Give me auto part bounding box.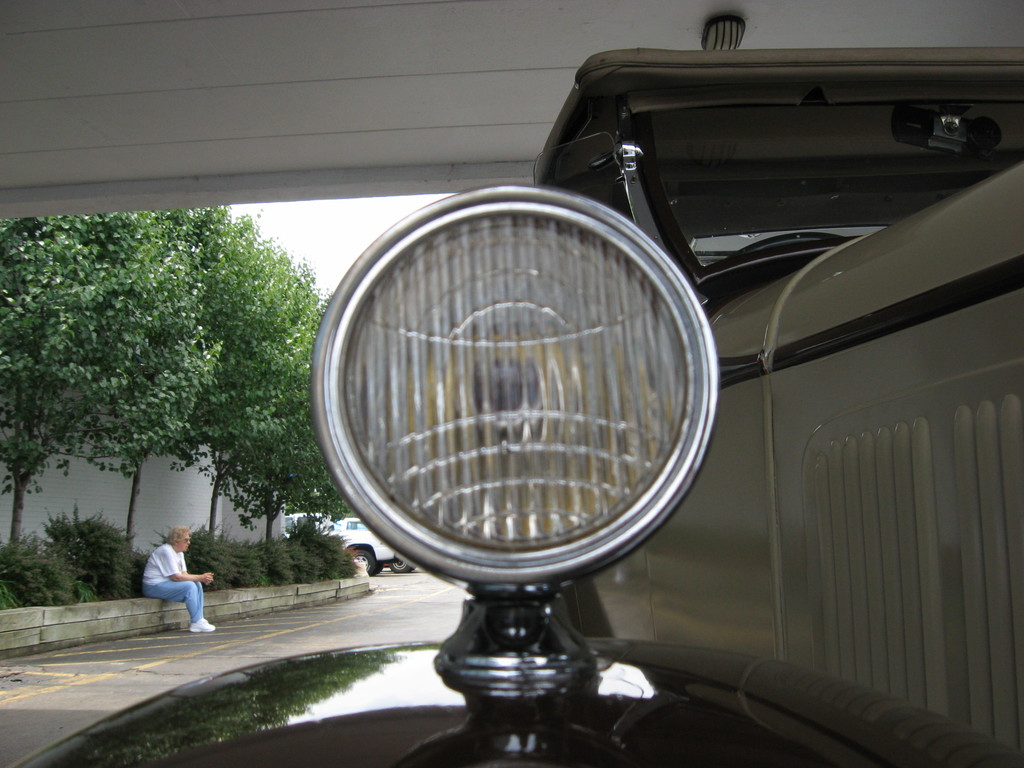
bbox=(7, 641, 1023, 767).
